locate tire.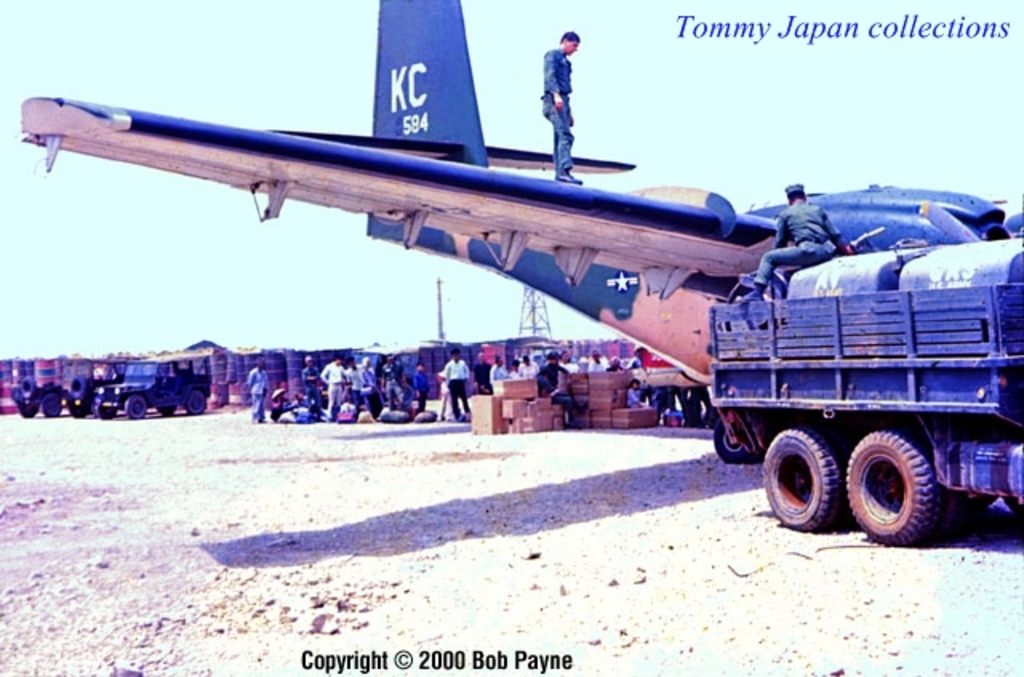
Bounding box: box(184, 389, 203, 415).
